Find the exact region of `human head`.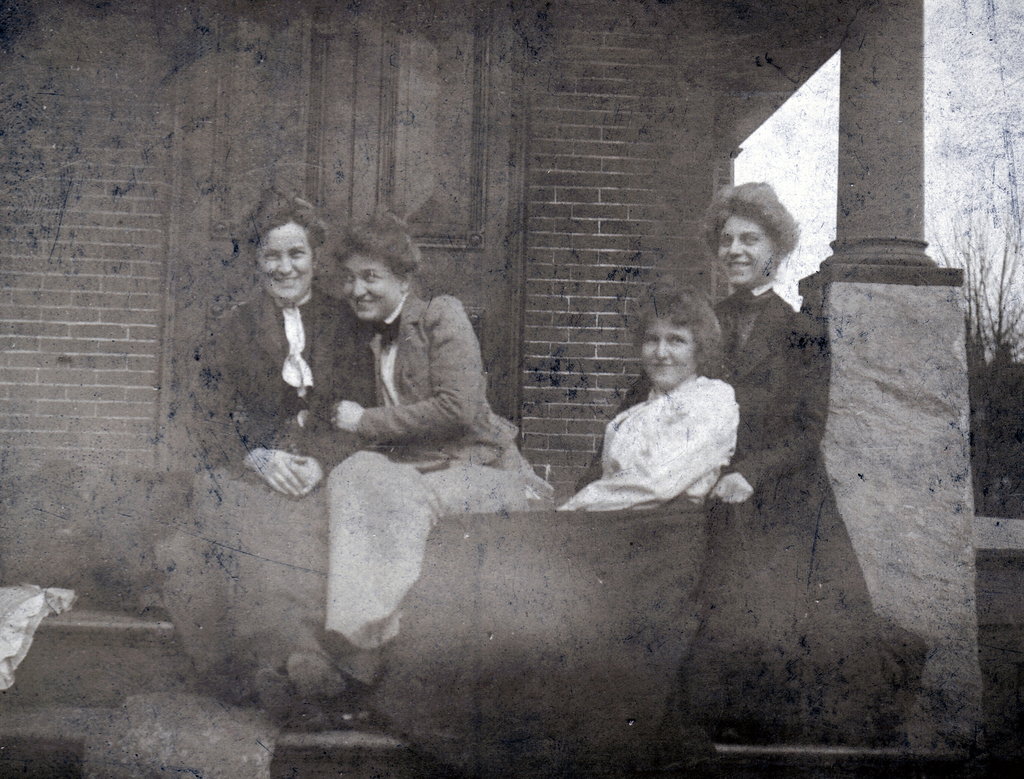
Exact region: bbox(332, 210, 424, 325).
